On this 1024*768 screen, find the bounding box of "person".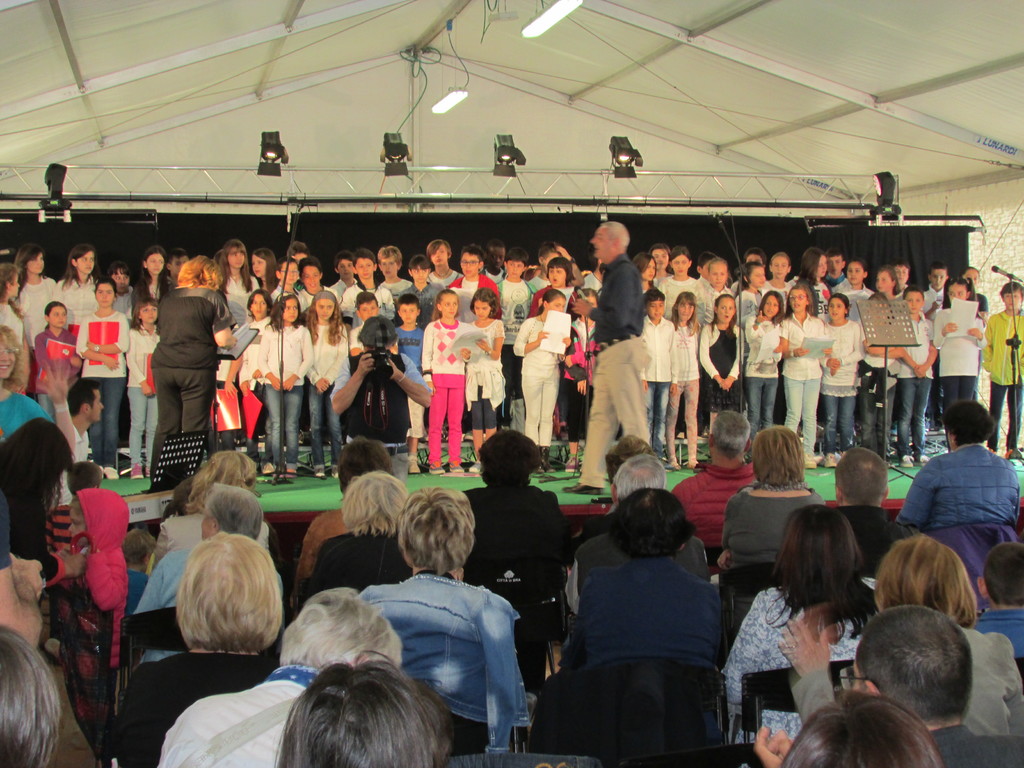
Bounding box: x1=513, y1=285, x2=570, y2=467.
